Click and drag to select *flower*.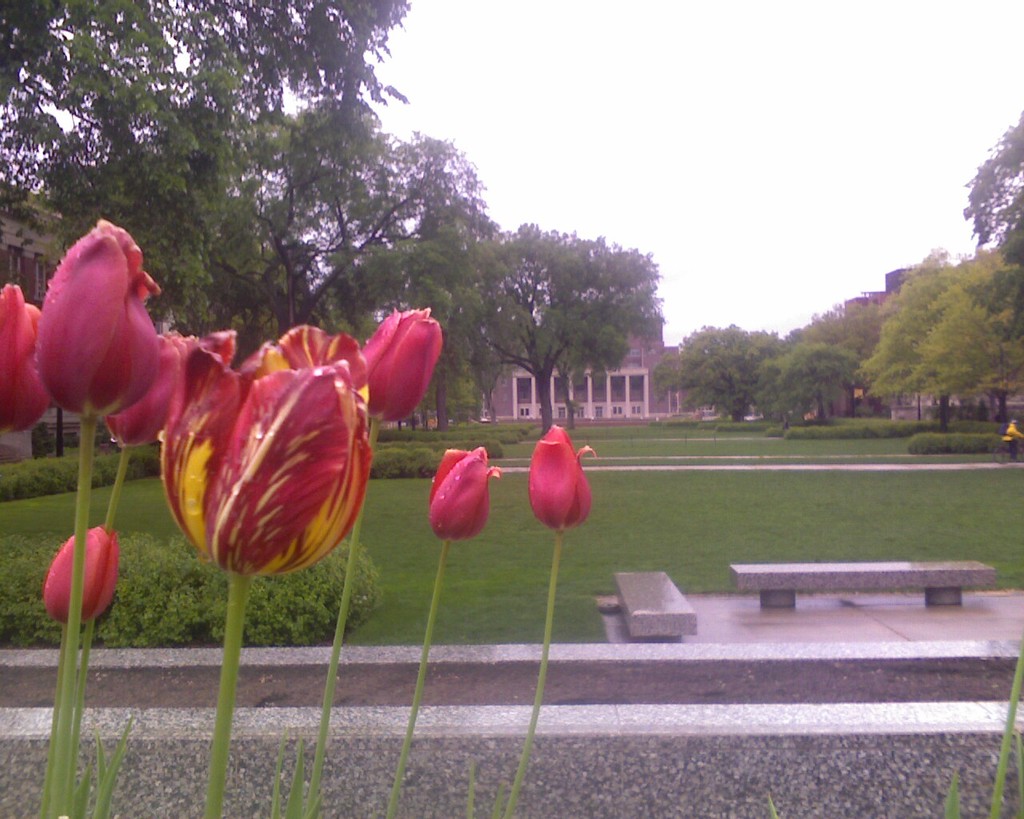
Selection: x1=527, y1=426, x2=602, y2=534.
